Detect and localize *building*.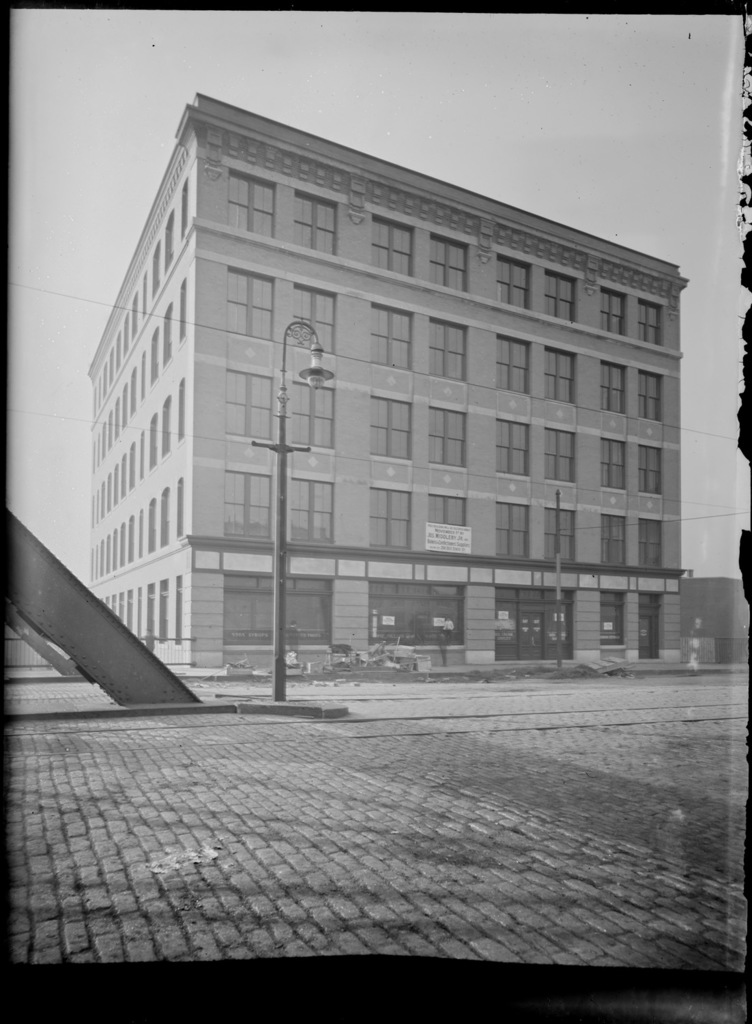
Localized at <box>88,93,686,664</box>.
